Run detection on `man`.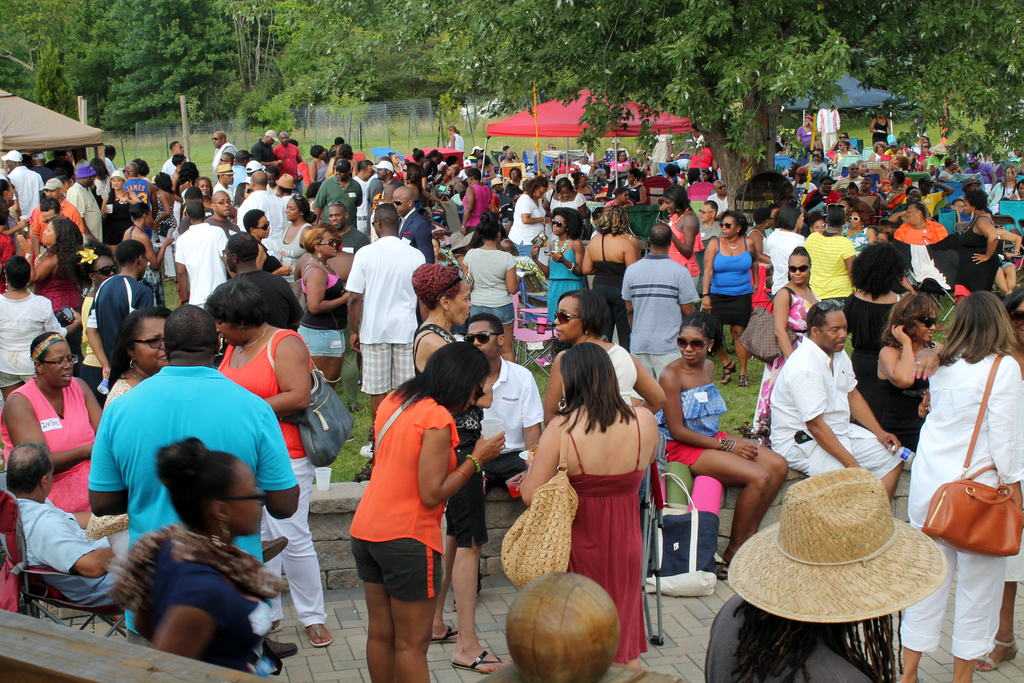
Result: box(246, 126, 286, 175).
